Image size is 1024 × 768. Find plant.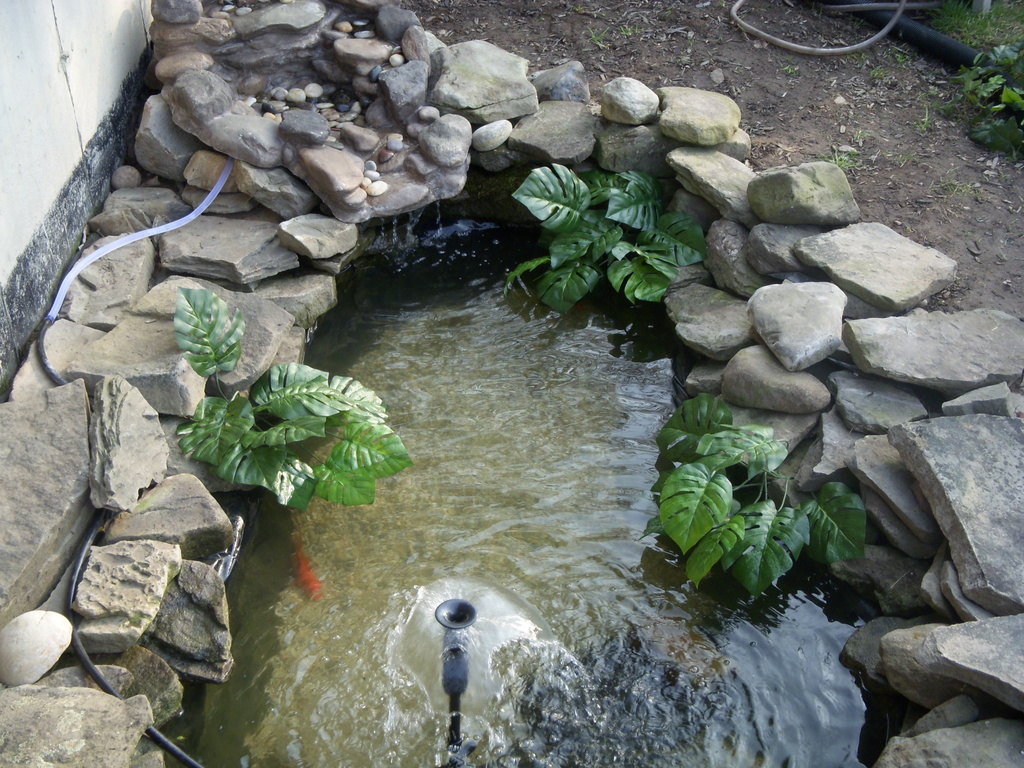
left=652, top=388, right=872, bottom=615.
